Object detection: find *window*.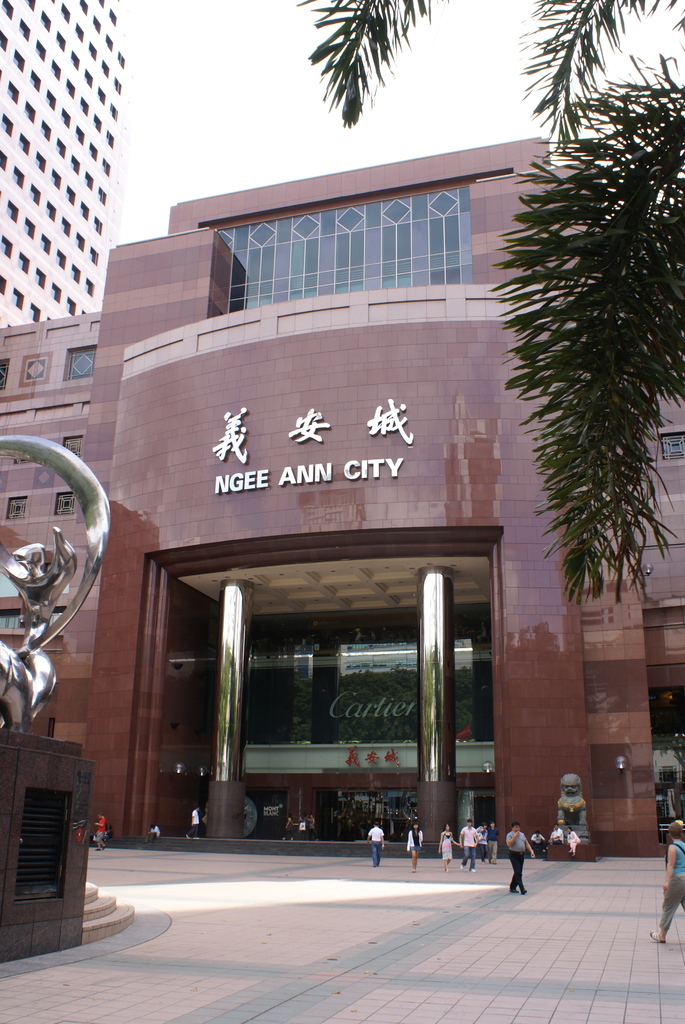
l=67, t=436, r=86, b=458.
